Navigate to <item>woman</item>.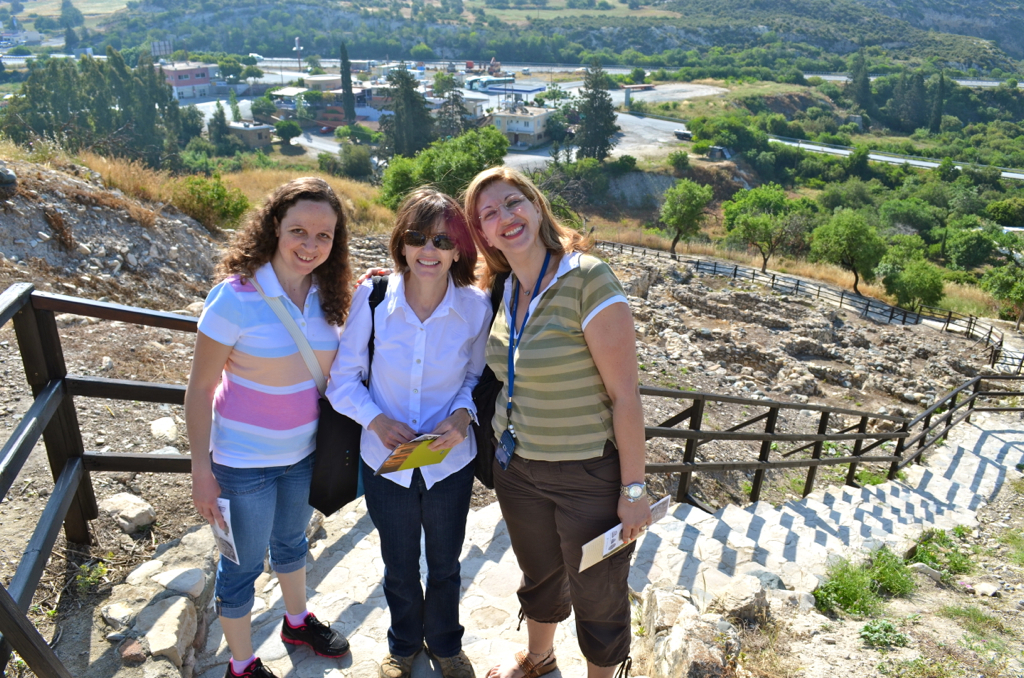
Navigation target: 324,182,493,677.
